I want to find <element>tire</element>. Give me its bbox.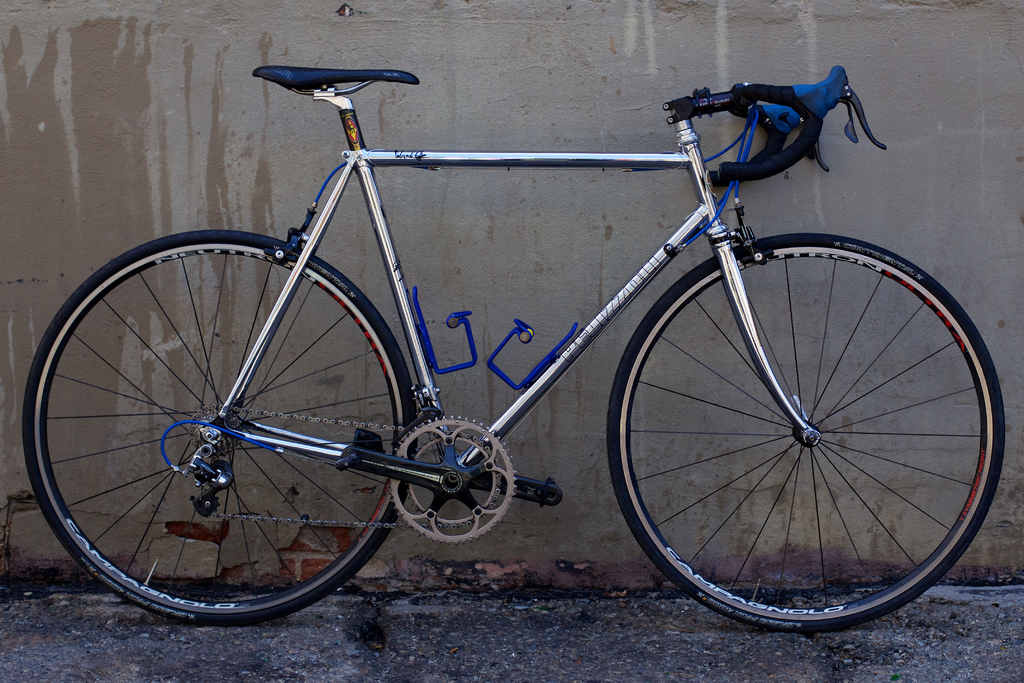
{"left": 25, "top": 230, "right": 411, "bottom": 619}.
